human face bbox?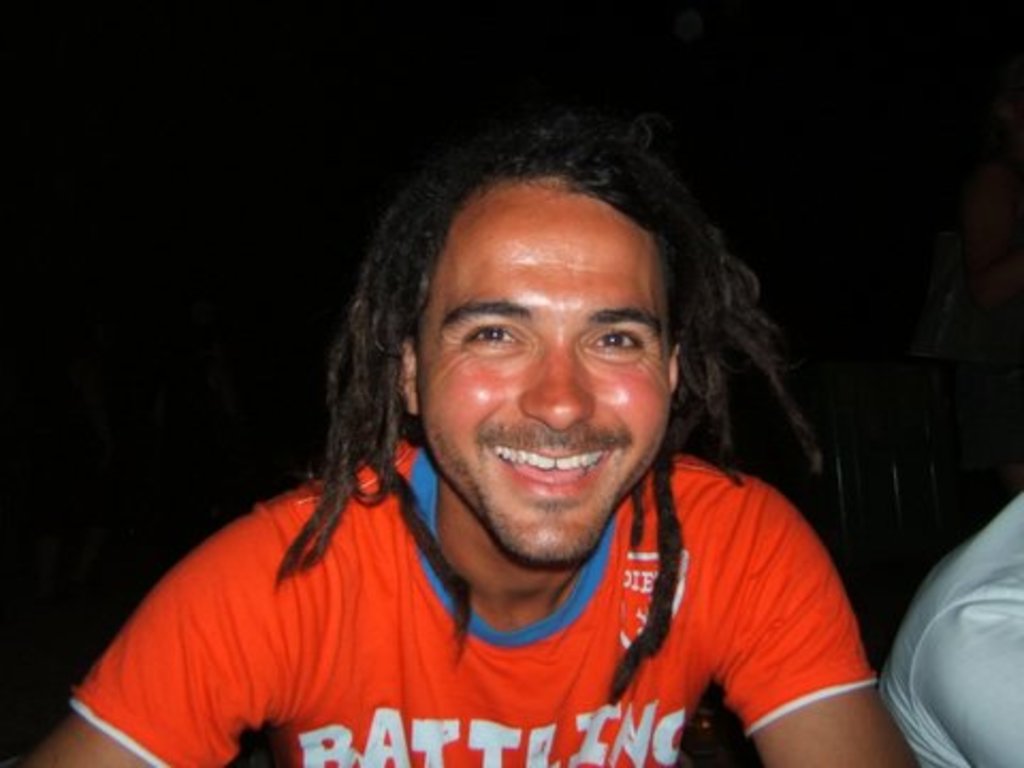
BBox(418, 181, 670, 557)
